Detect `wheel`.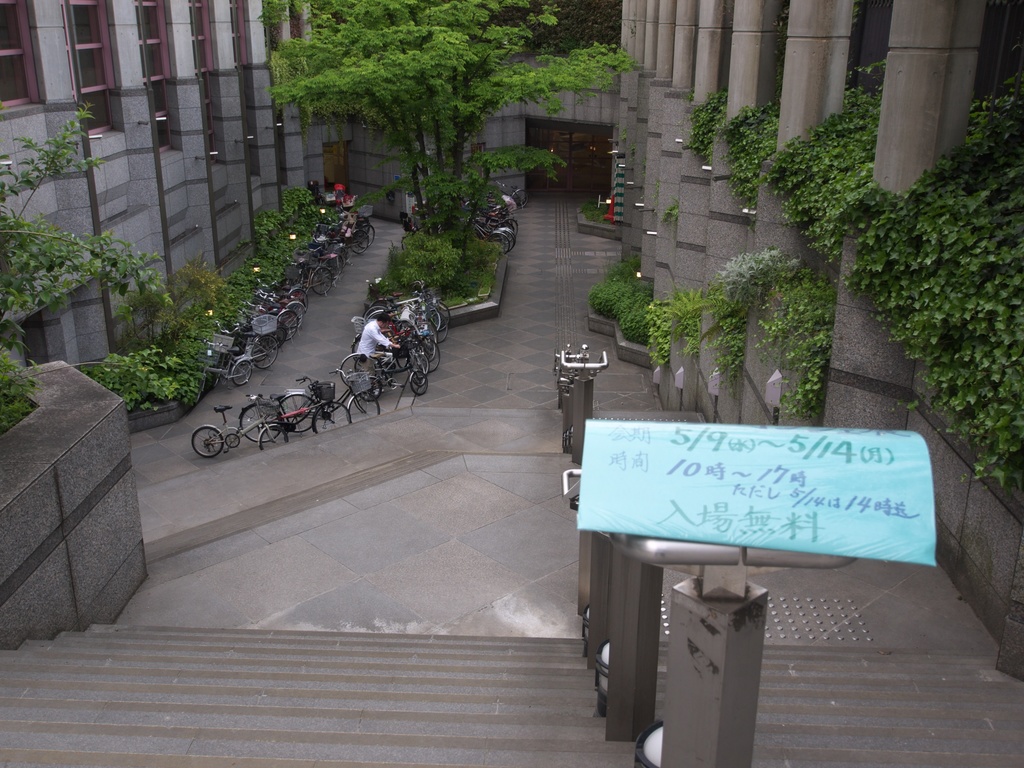
Detected at <box>397,233,424,255</box>.
